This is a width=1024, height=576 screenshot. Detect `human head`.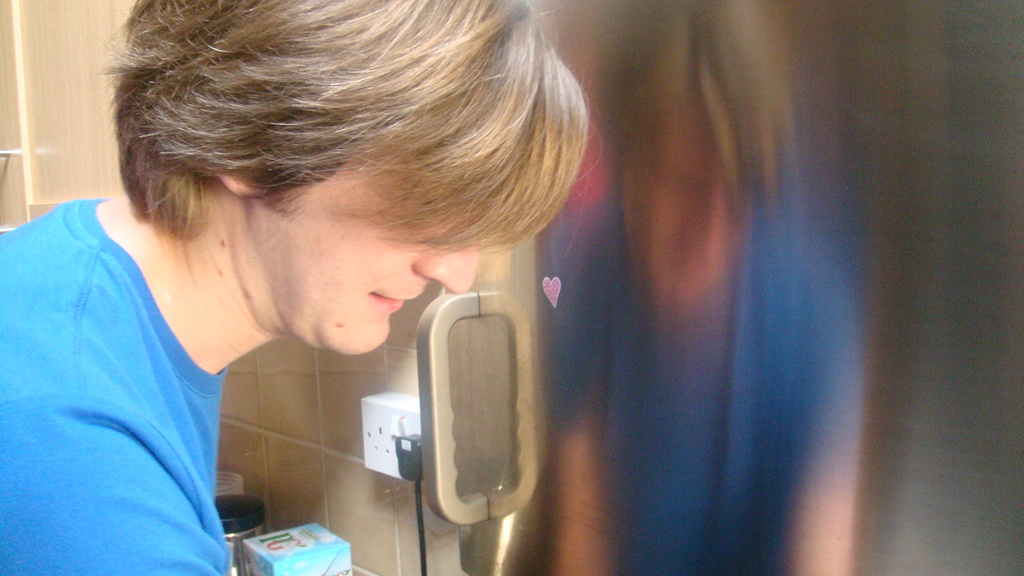
105,11,584,362.
